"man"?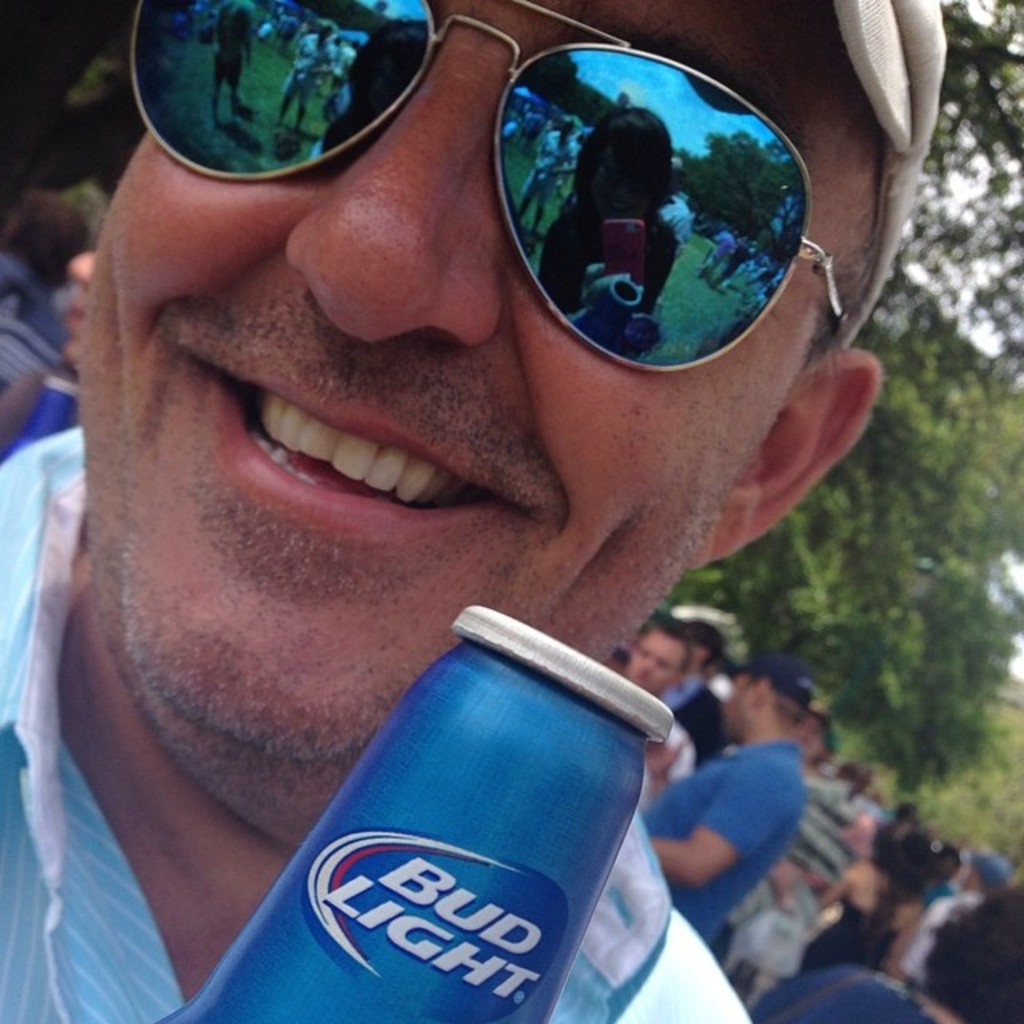
[710, 763, 875, 986]
